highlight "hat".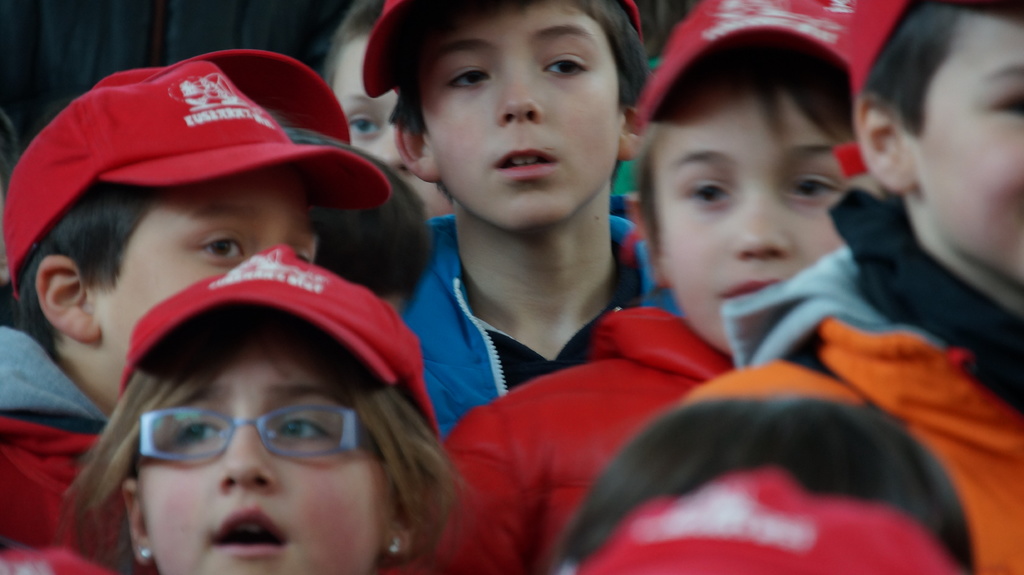
Highlighted region: l=356, t=0, r=403, b=95.
